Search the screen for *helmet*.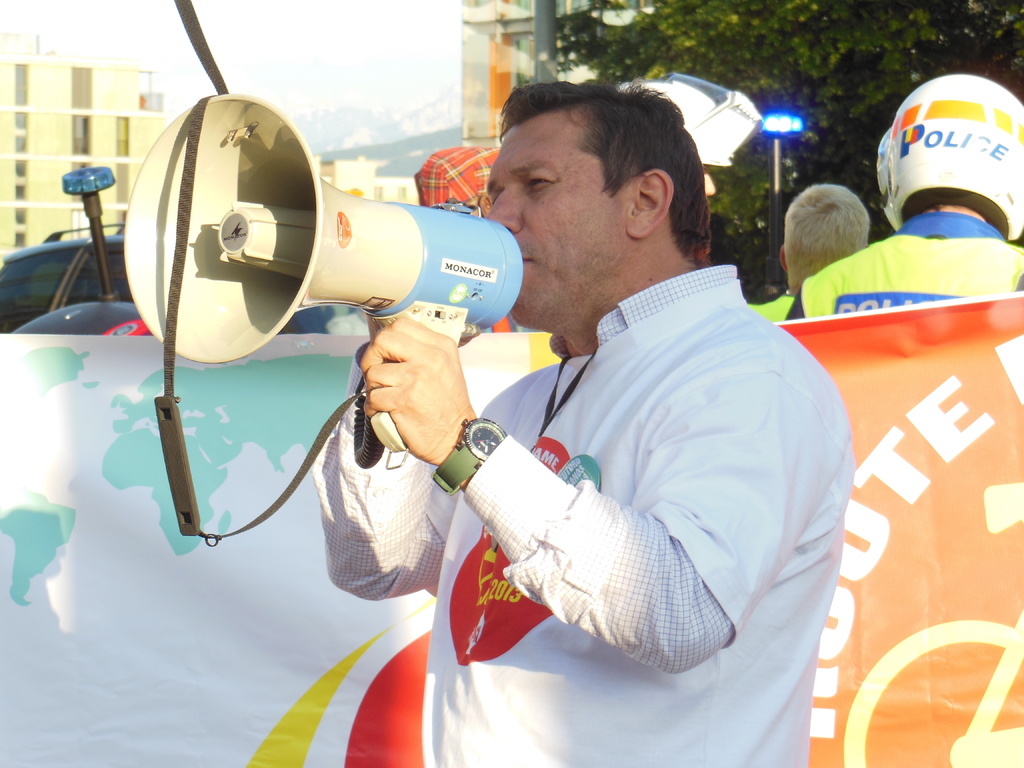
Found at (875, 78, 1007, 224).
